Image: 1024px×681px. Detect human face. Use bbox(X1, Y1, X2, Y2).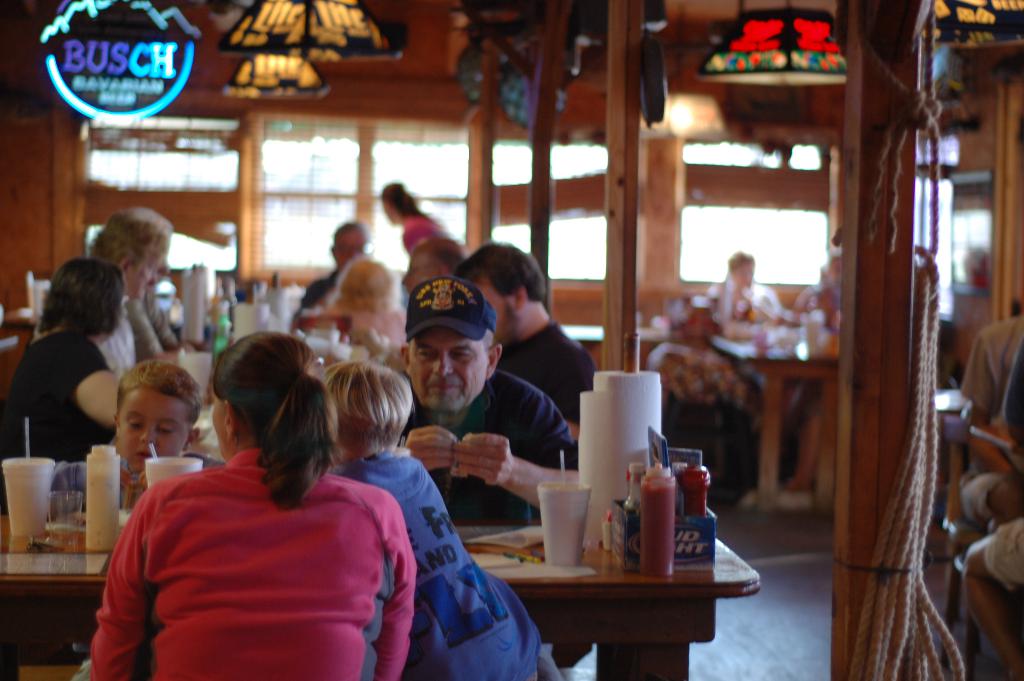
bbox(116, 384, 185, 470).
